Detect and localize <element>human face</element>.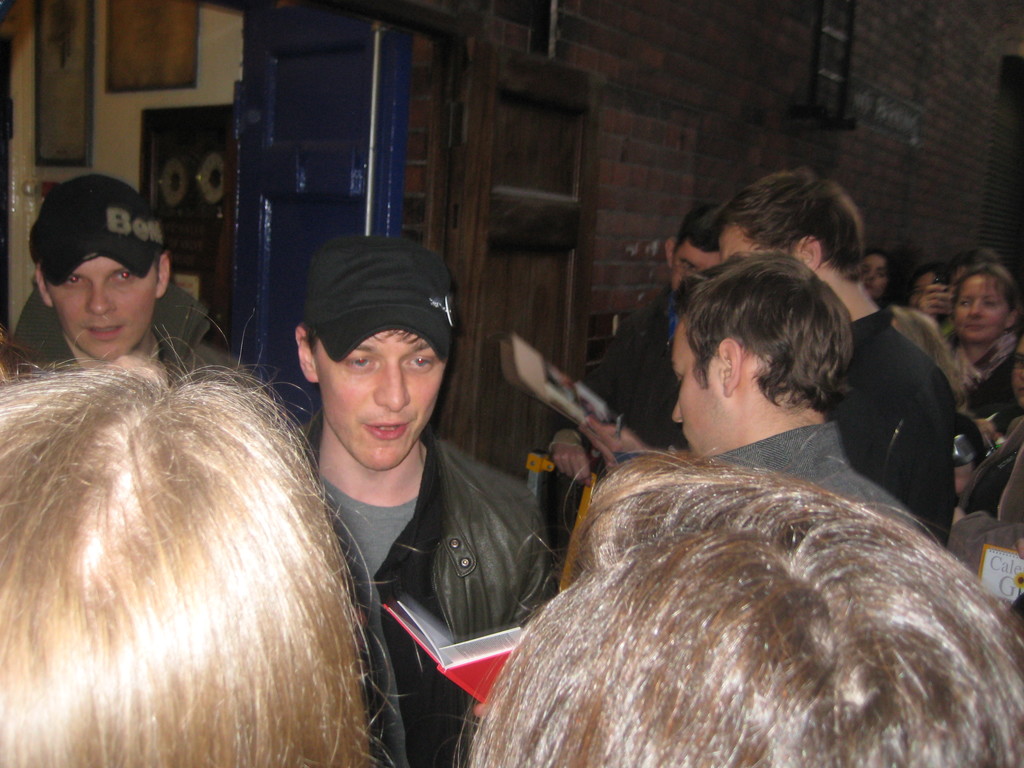
Localized at bbox(667, 239, 717, 289).
